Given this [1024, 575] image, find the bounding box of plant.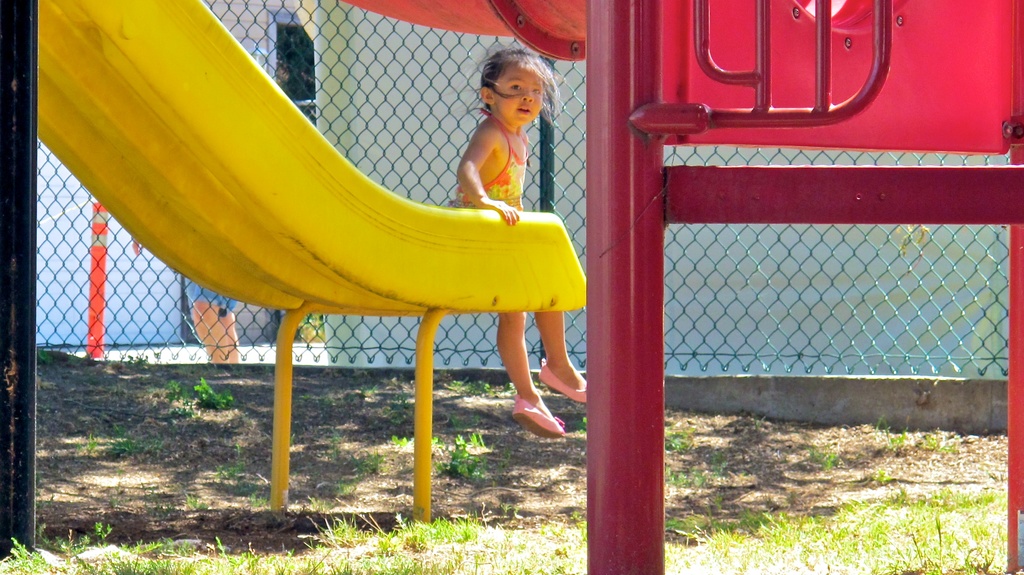
878 419 908 455.
